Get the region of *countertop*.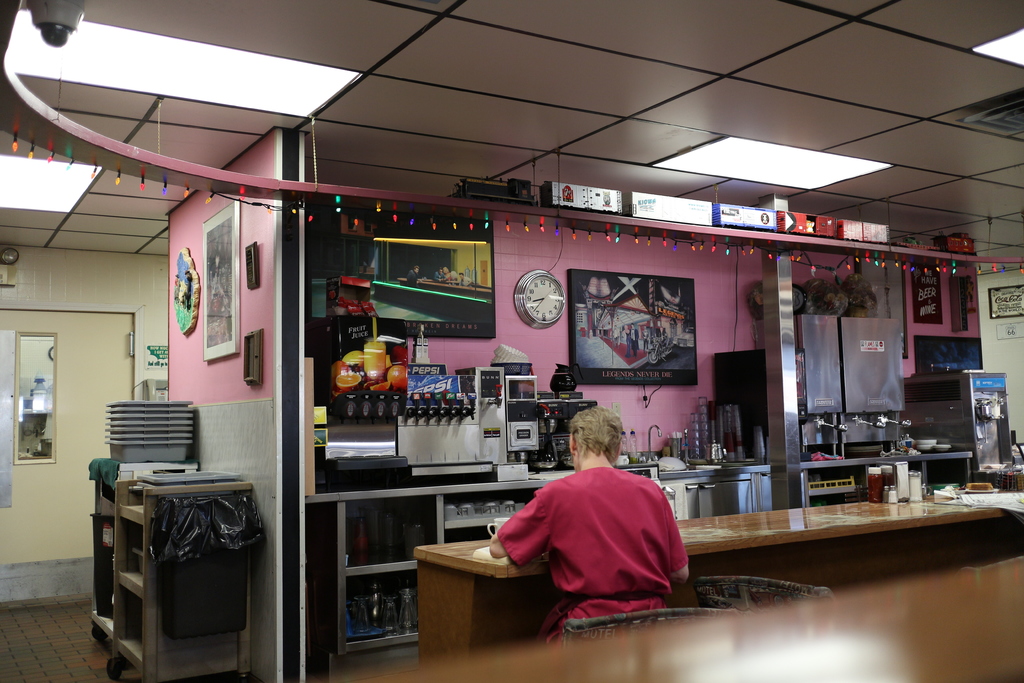
crop(304, 462, 774, 506).
